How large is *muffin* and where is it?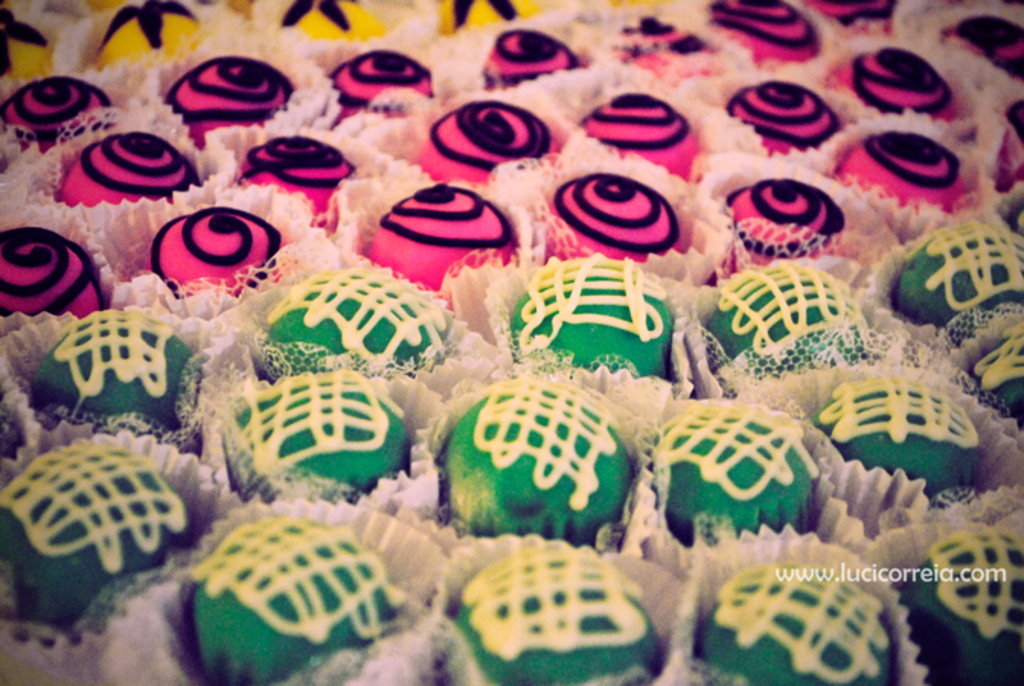
Bounding box: 96/502/451/684.
